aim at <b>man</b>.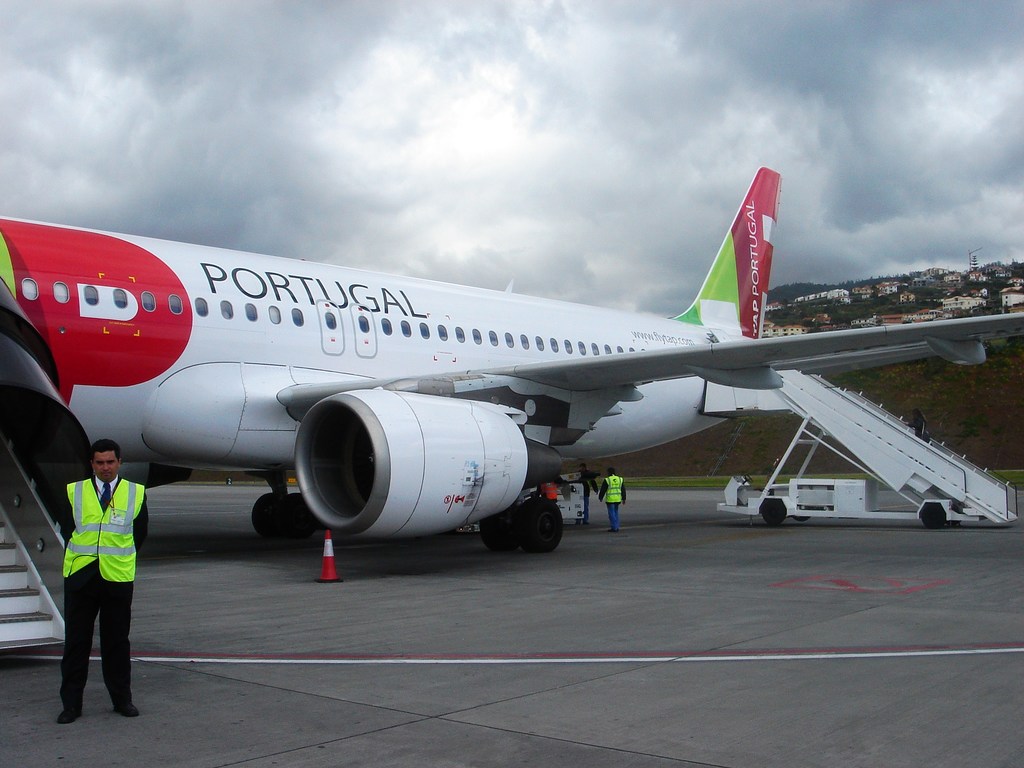
Aimed at (left=593, top=465, right=627, bottom=531).
